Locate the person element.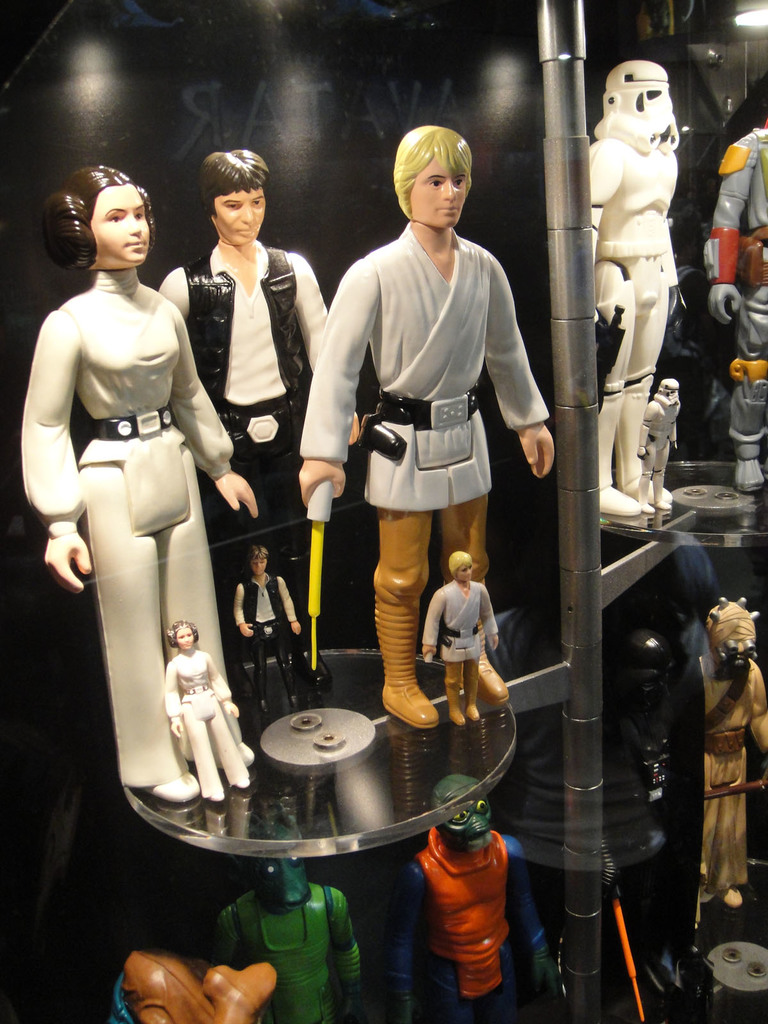
Element bbox: (left=394, top=776, right=555, bottom=1023).
